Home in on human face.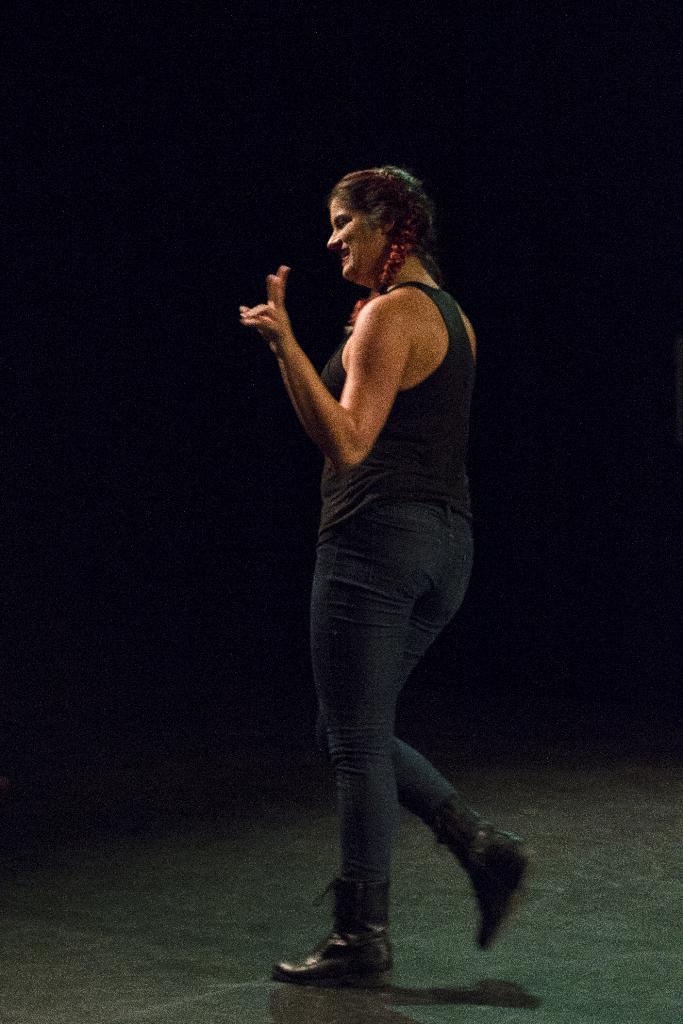
Homed in at left=327, top=186, right=382, bottom=273.
